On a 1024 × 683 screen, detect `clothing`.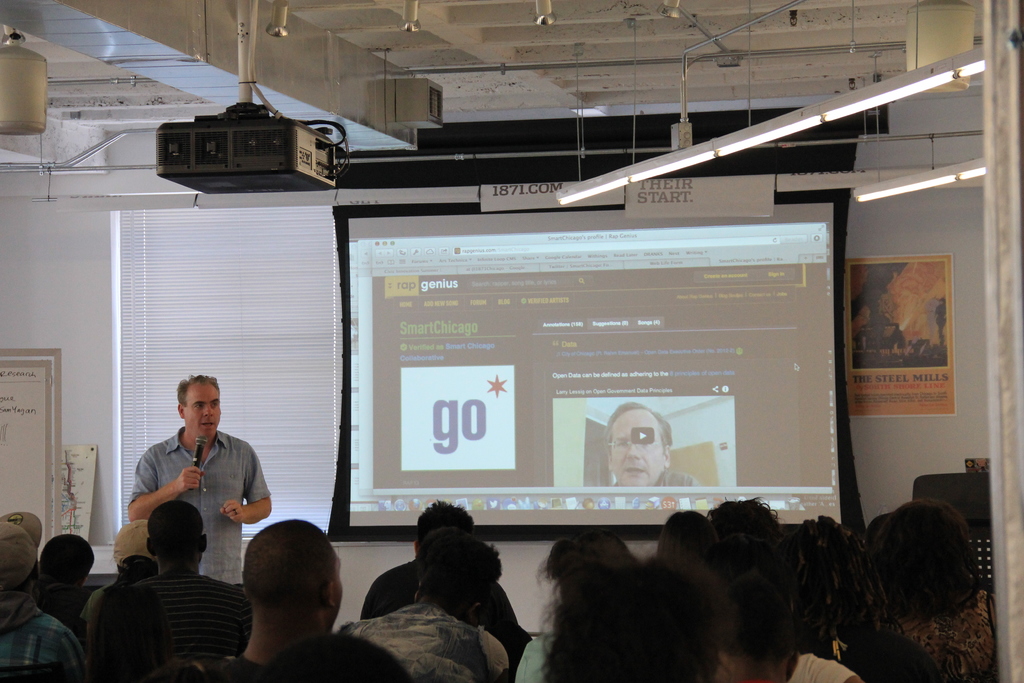
x1=354 y1=557 x2=527 y2=658.
